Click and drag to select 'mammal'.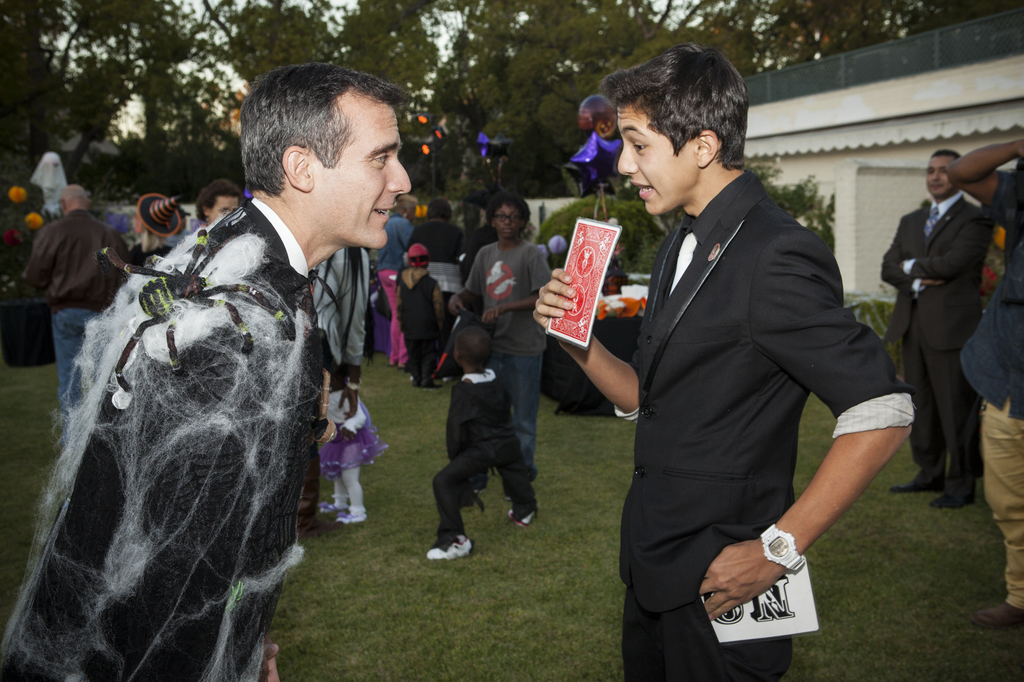
Selection: 18/182/129/441.
